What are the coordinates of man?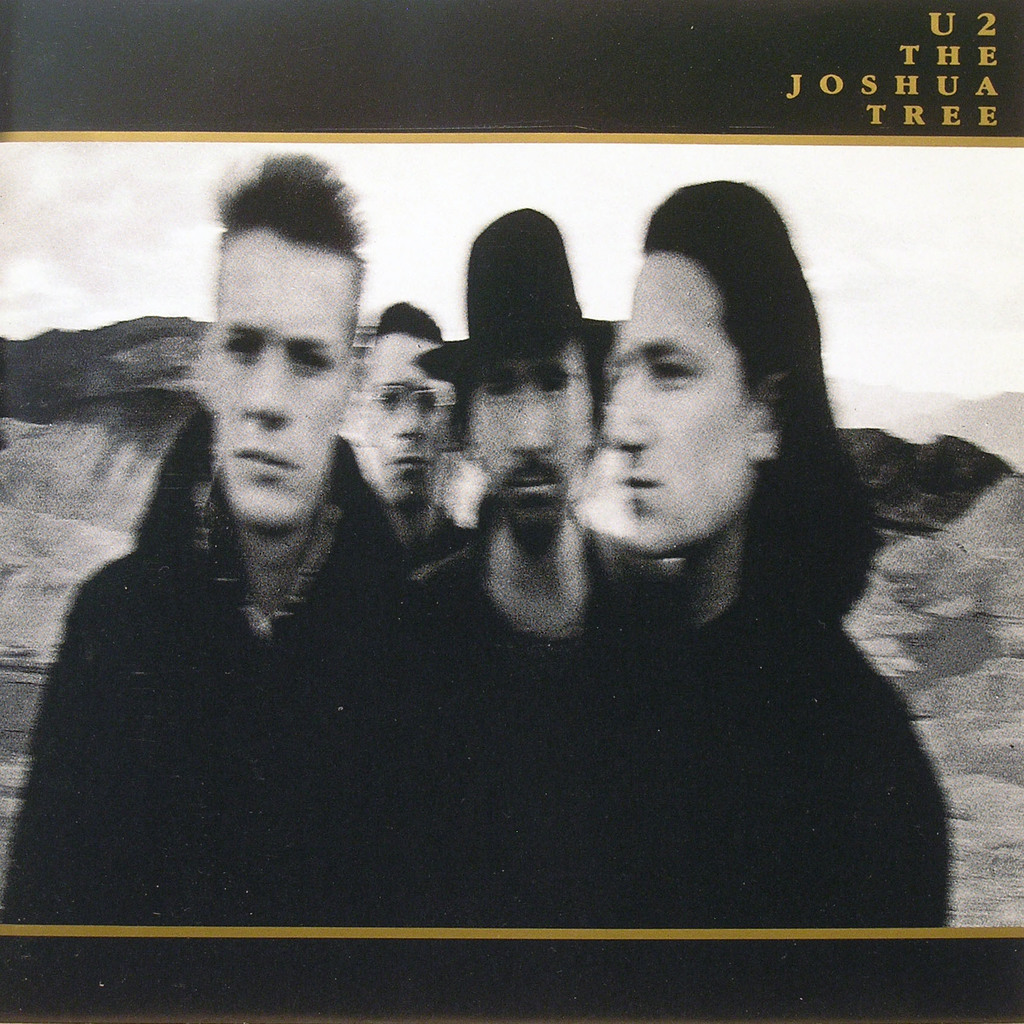
select_region(361, 303, 480, 566).
